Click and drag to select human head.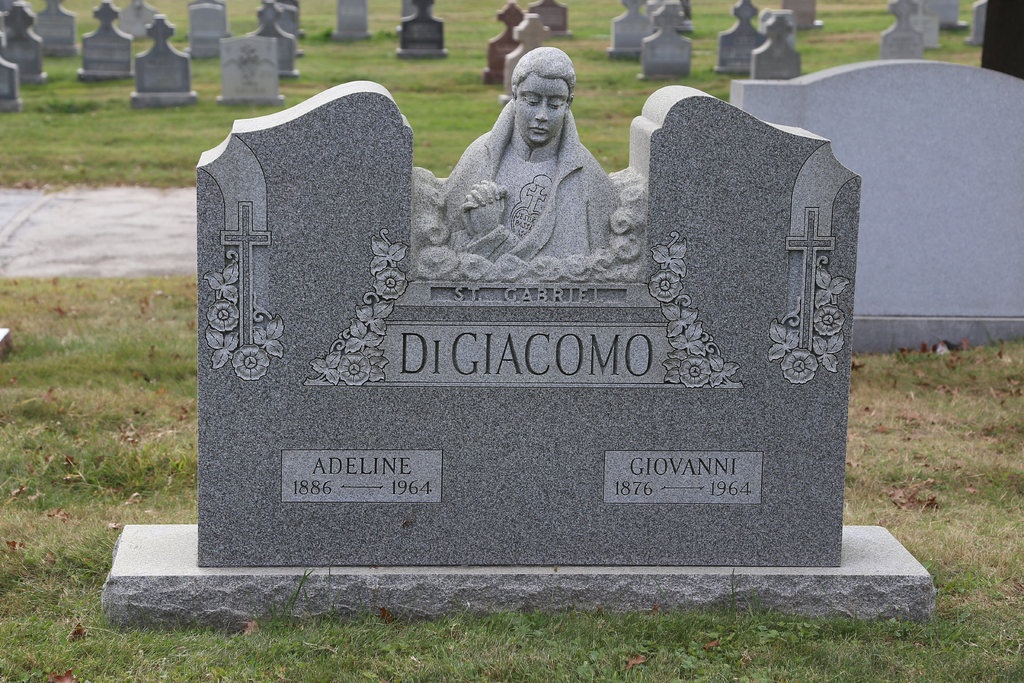
Selection: pyautogui.locateOnScreen(505, 41, 580, 146).
